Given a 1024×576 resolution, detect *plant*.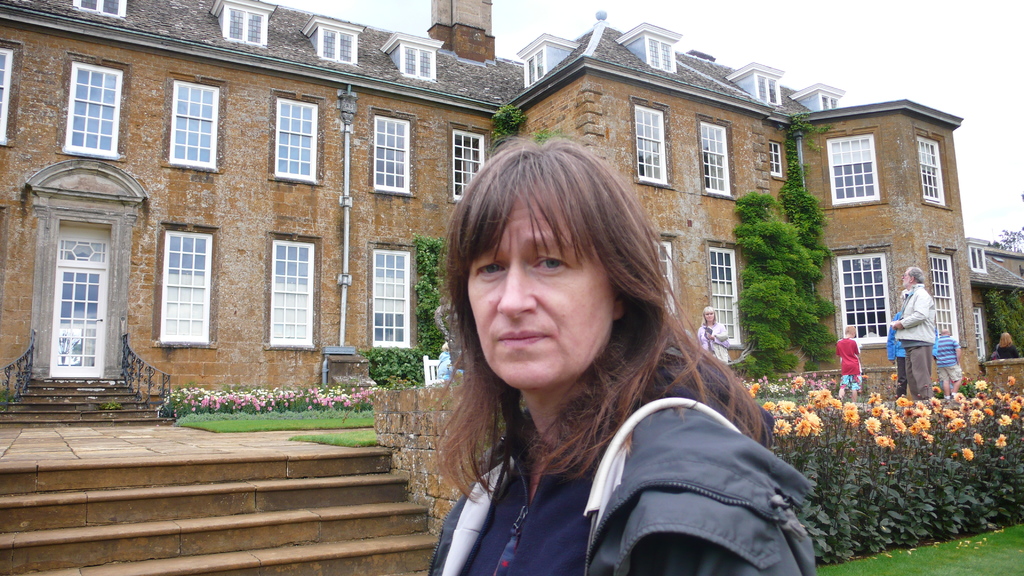
x1=742, y1=376, x2=755, y2=398.
